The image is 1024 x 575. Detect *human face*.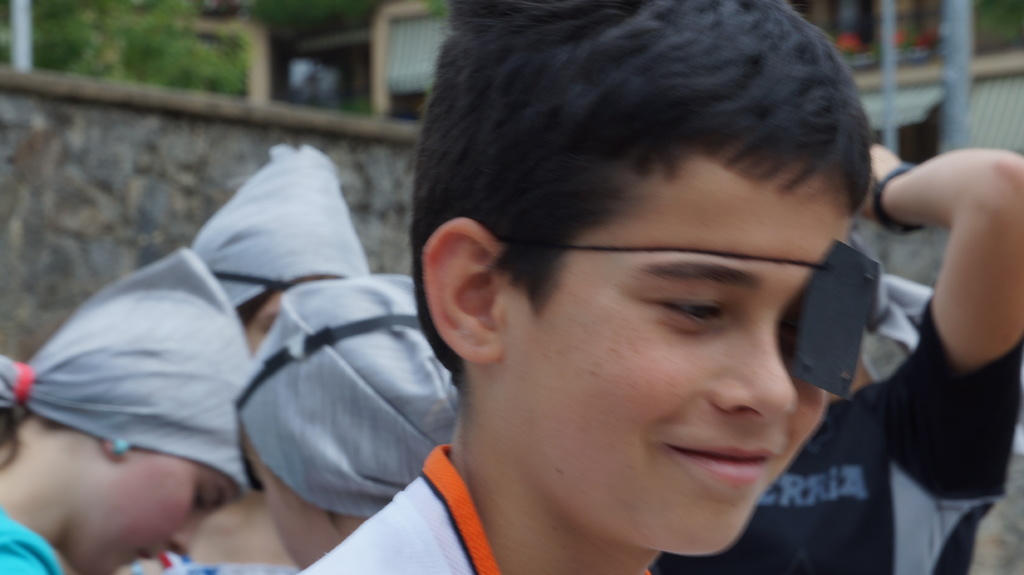
Detection: {"left": 64, "top": 452, "right": 239, "bottom": 574}.
